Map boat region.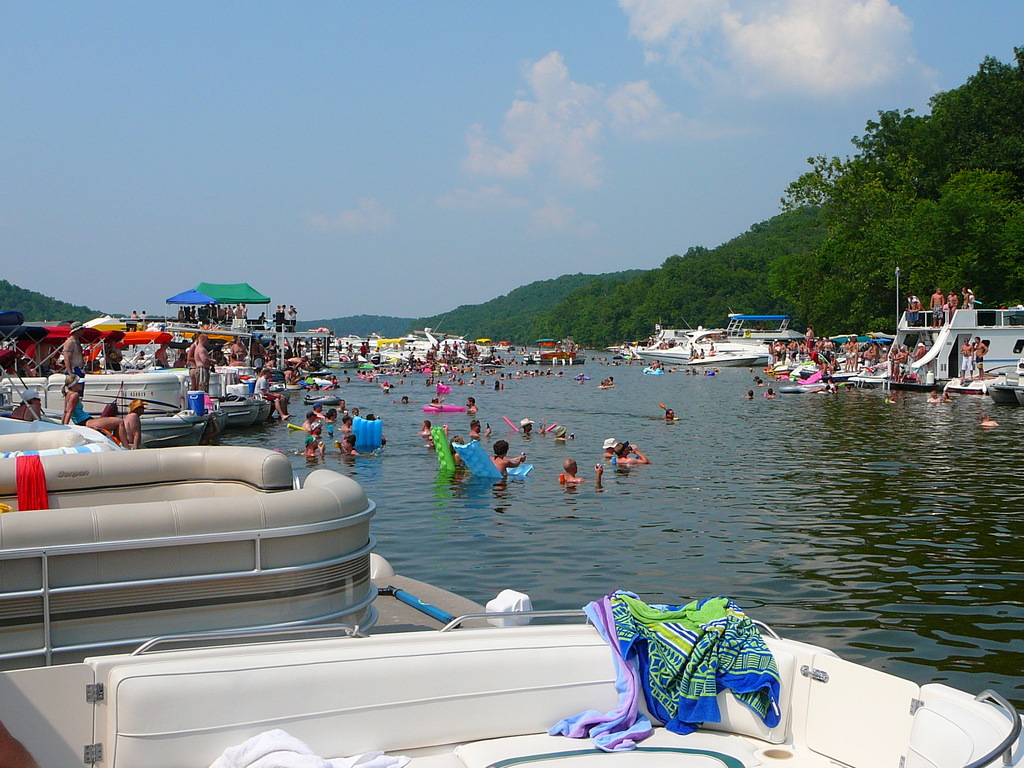
Mapped to (0, 438, 535, 668).
